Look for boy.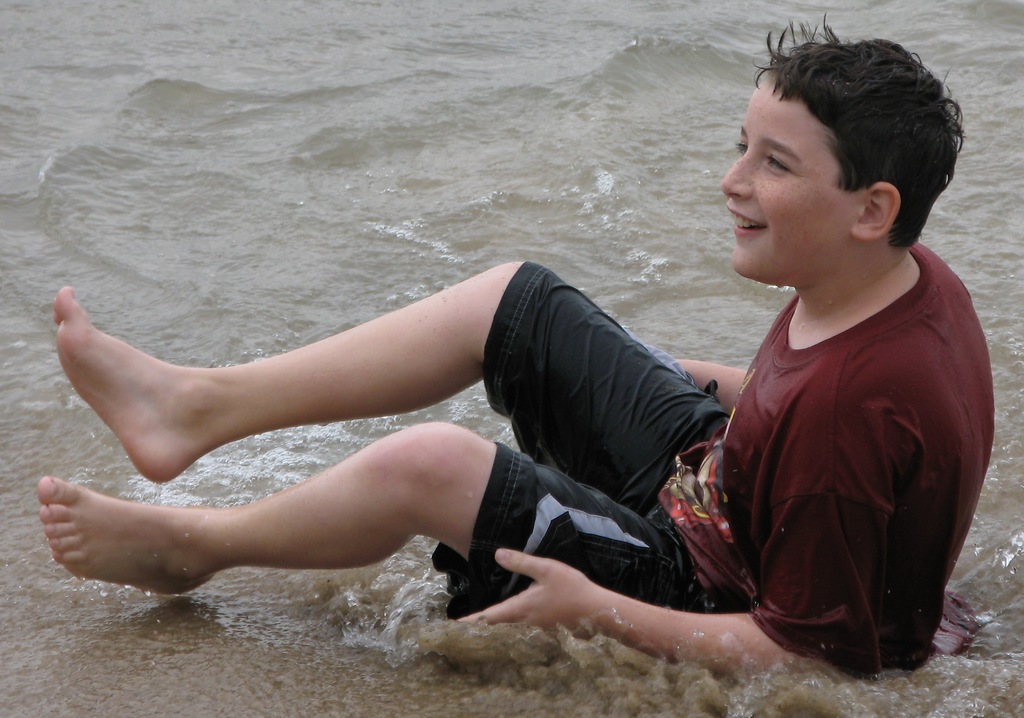
Found: select_region(33, 17, 991, 686).
